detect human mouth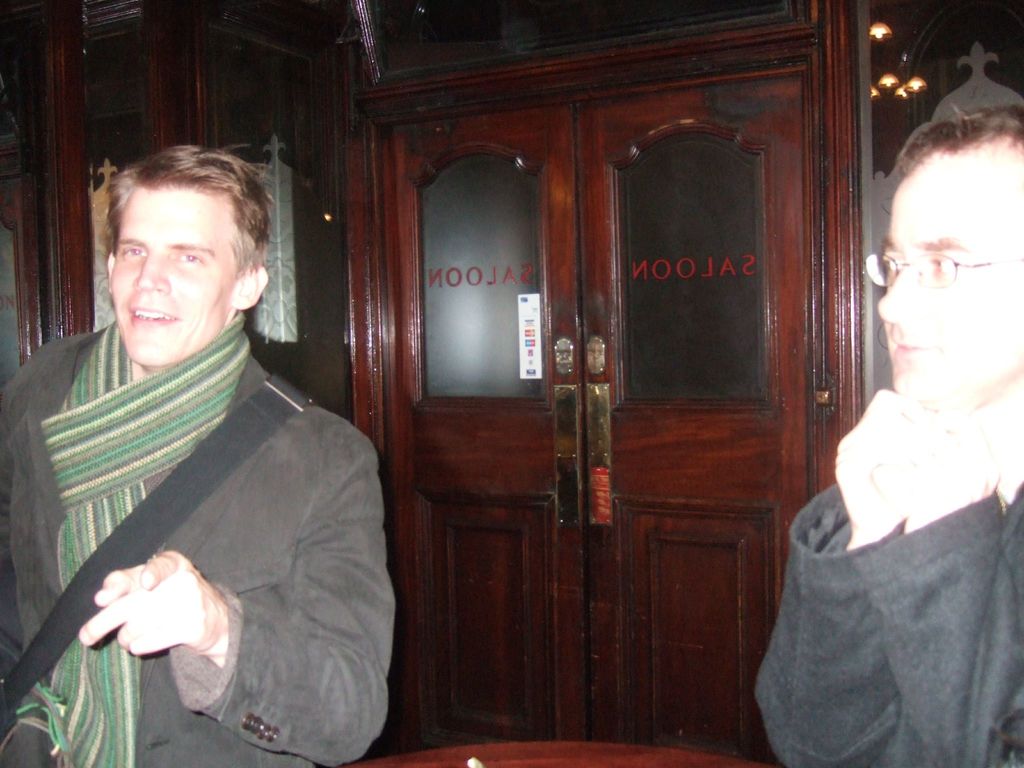
127,304,178,328
